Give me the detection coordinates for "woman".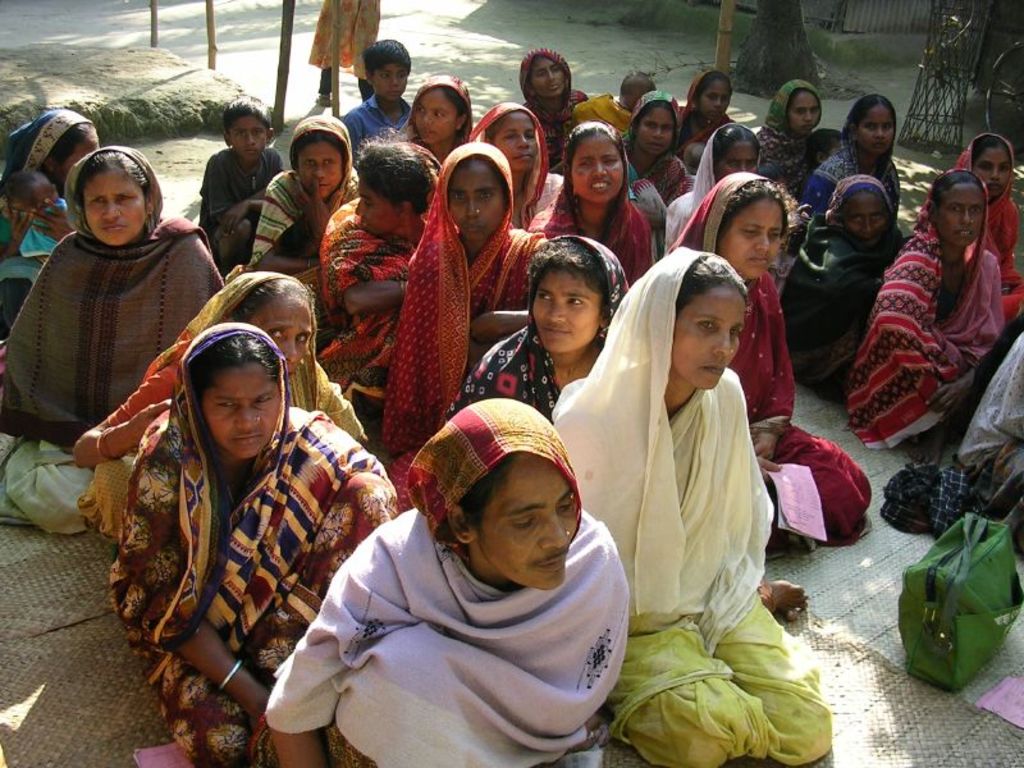
locate(248, 111, 357, 283).
